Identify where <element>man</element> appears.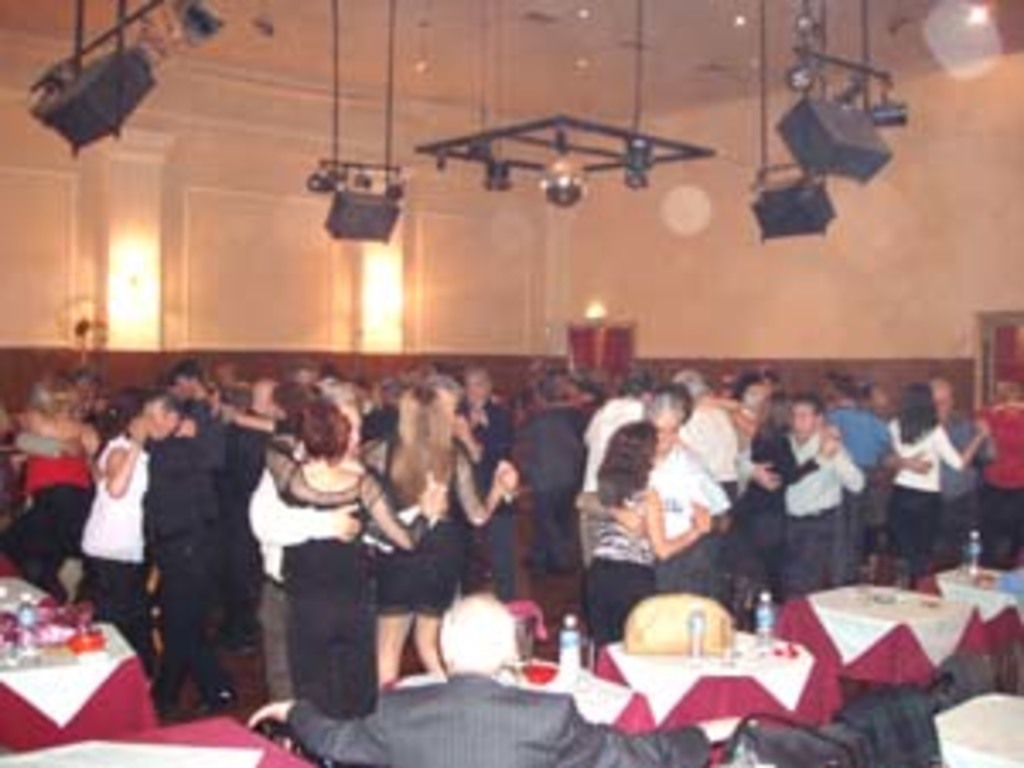
Appears at region(137, 386, 256, 717).
